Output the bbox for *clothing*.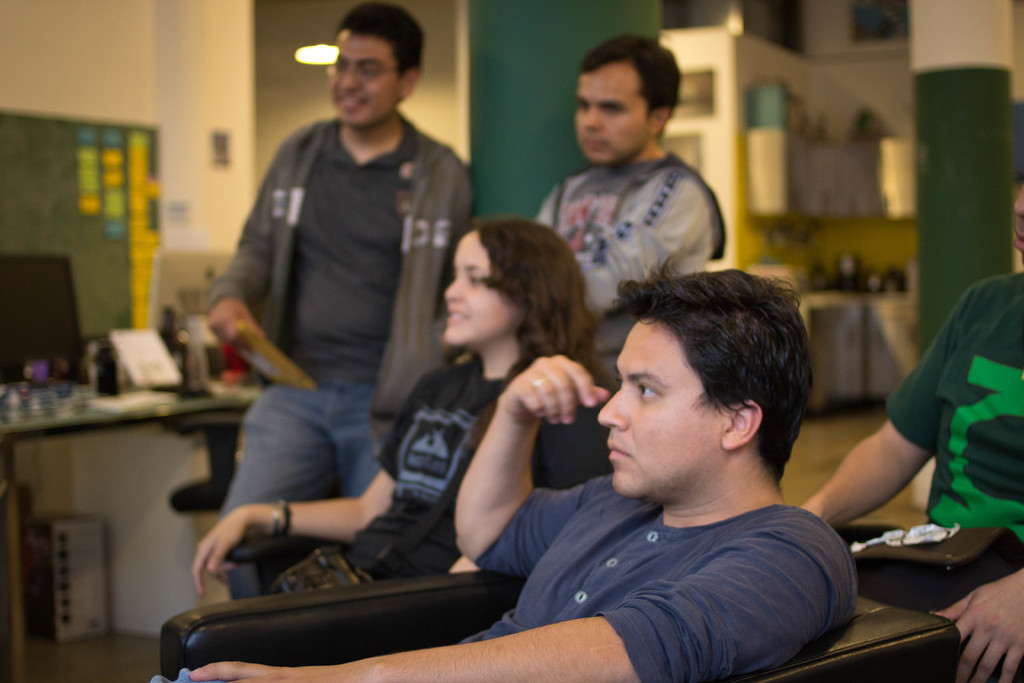
(left=269, top=347, right=612, bottom=593).
